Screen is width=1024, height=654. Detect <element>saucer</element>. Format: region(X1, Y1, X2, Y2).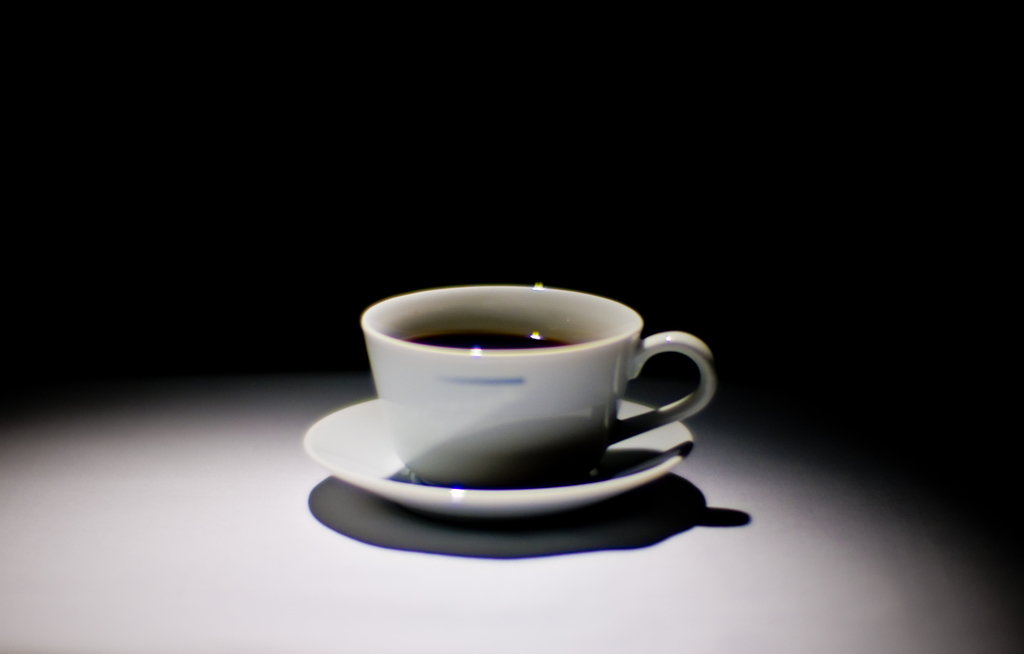
region(303, 396, 694, 521).
